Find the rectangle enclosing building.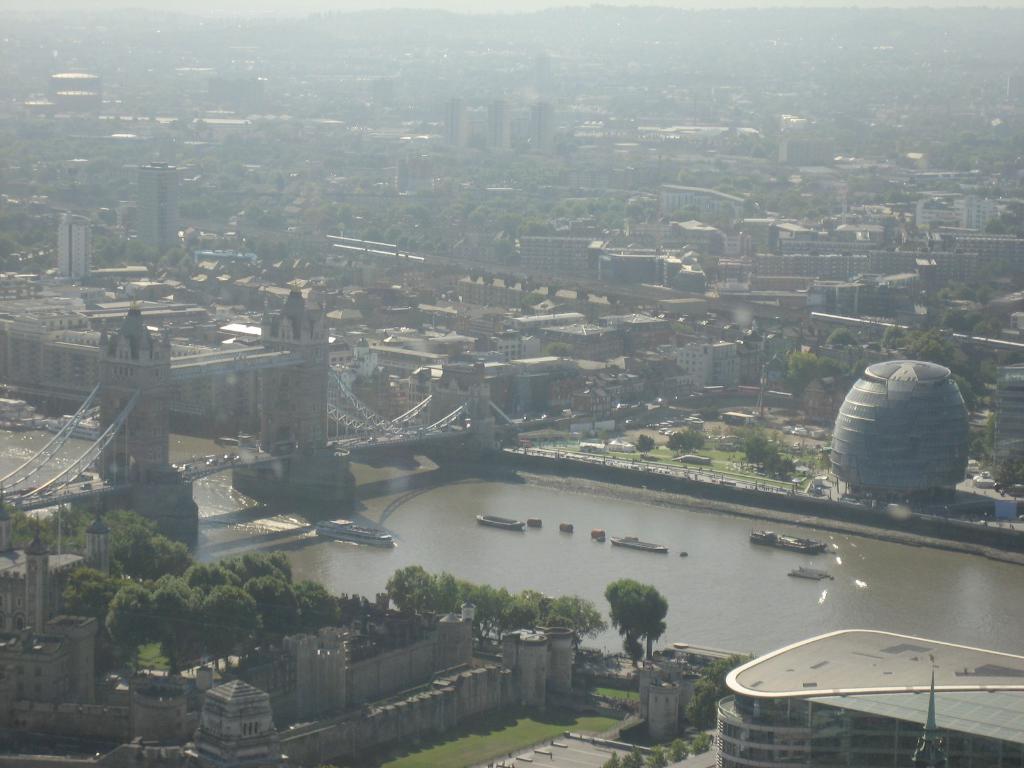
box=[524, 236, 592, 278].
